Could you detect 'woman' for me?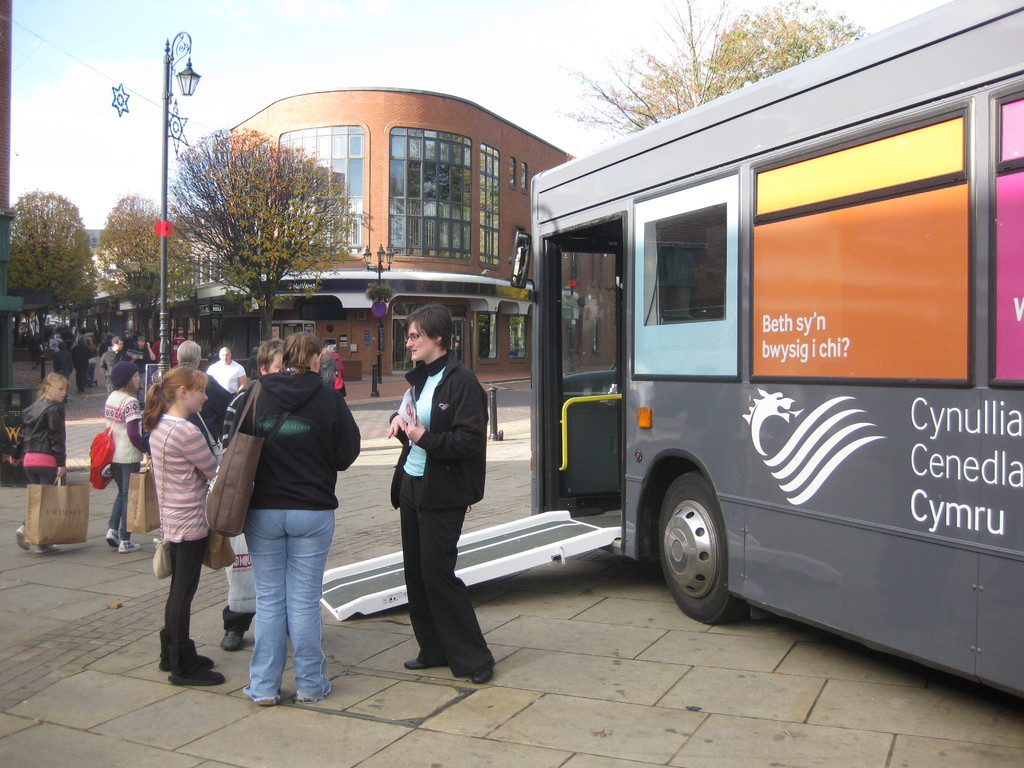
Detection result: left=317, top=344, right=333, bottom=385.
